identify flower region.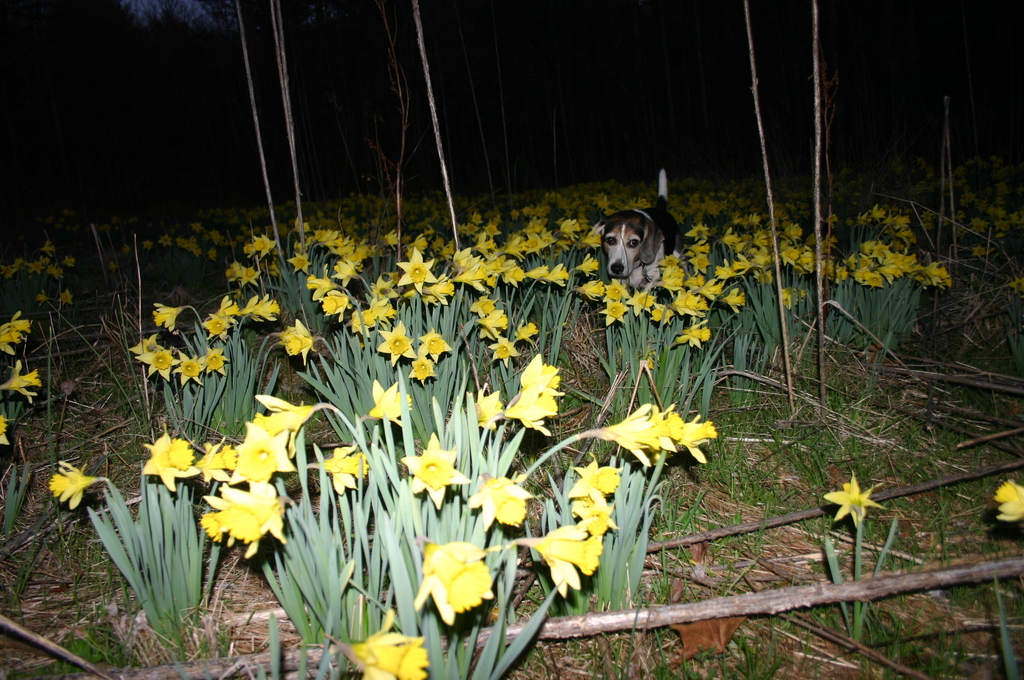
Region: {"left": 363, "top": 380, "right": 413, "bottom": 428}.
